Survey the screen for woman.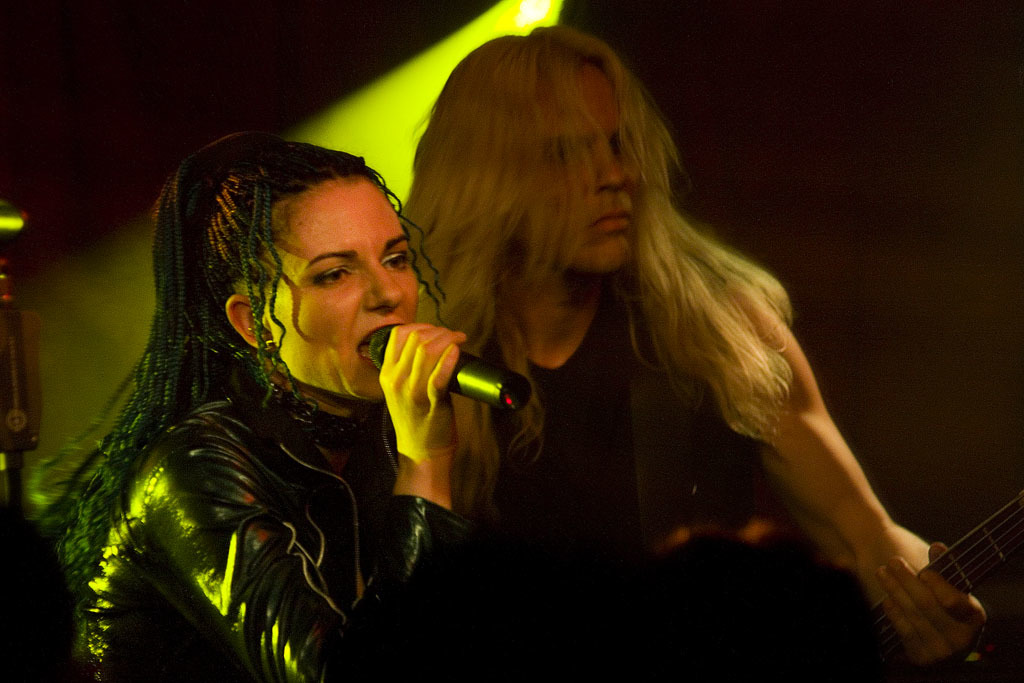
Survey found: pyautogui.locateOnScreen(27, 133, 472, 682).
